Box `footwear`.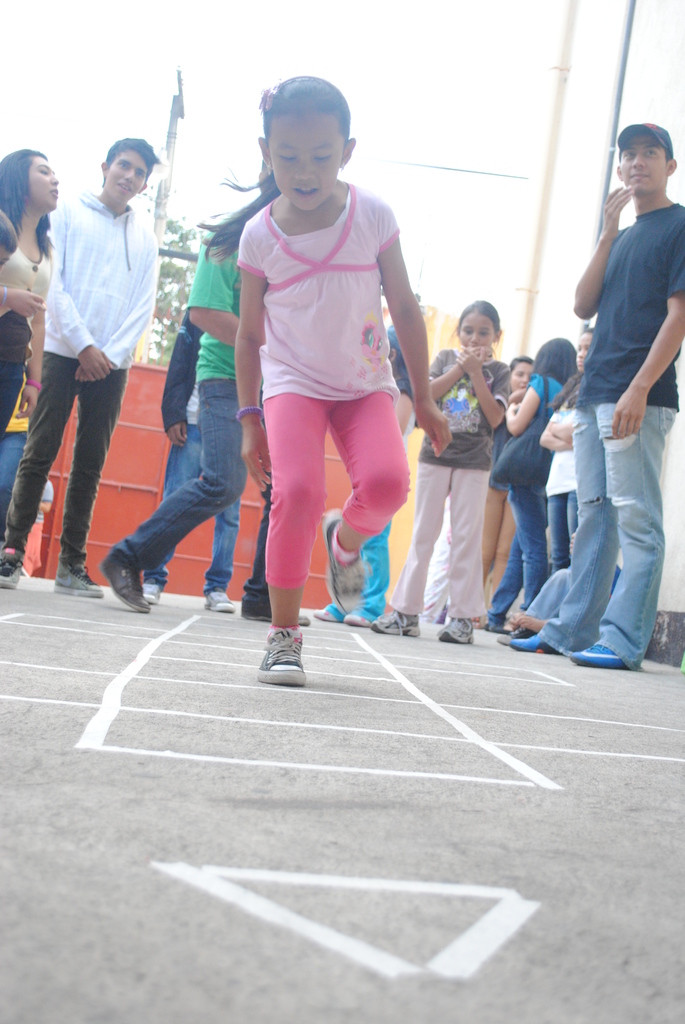
BBox(311, 605, 336, 622).
